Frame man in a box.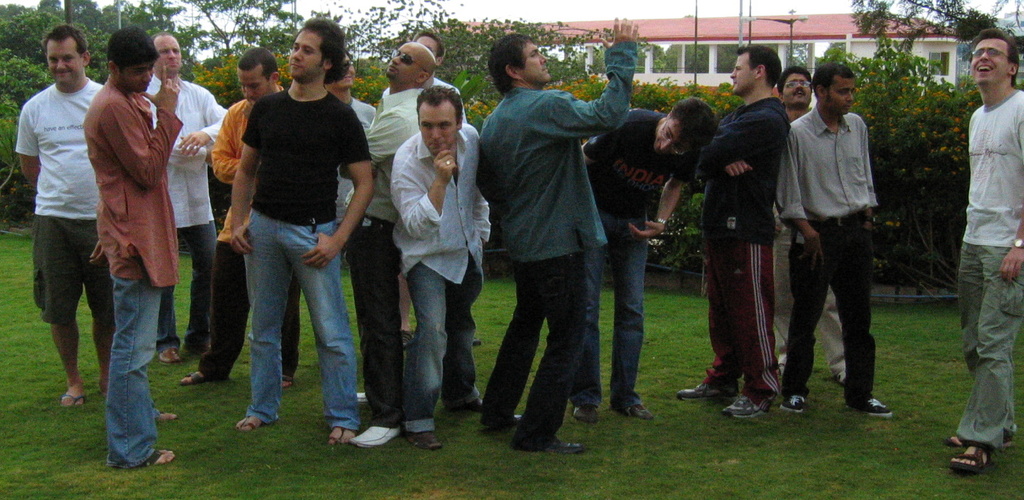
Rect(82, 23, 180, 468).
